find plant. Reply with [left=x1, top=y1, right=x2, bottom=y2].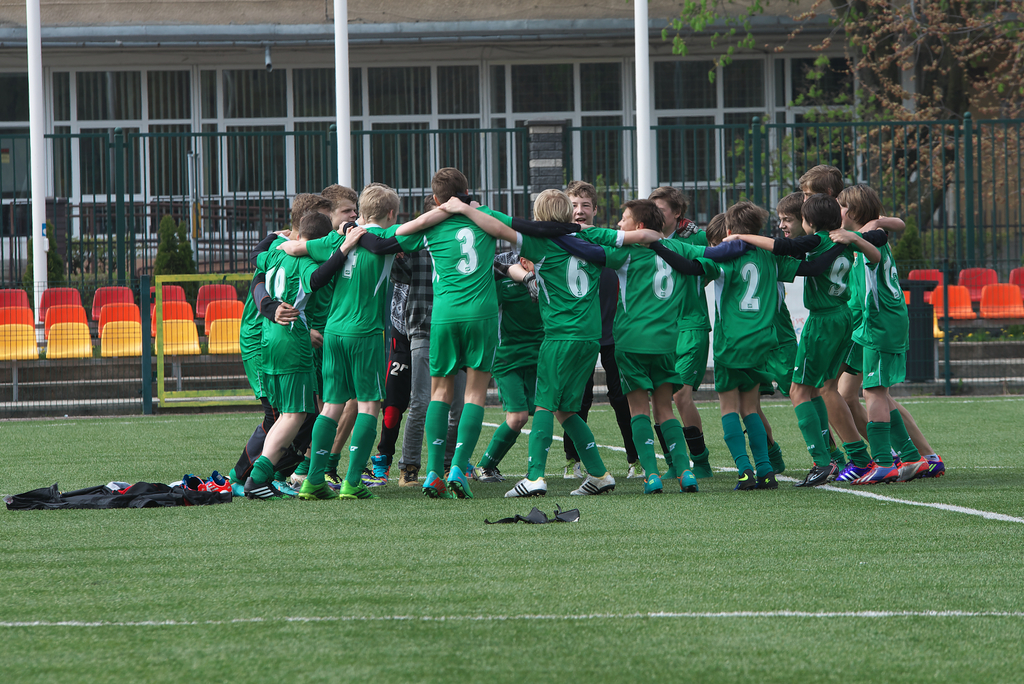
[left=0, top=265, right=264, bottom=306].
